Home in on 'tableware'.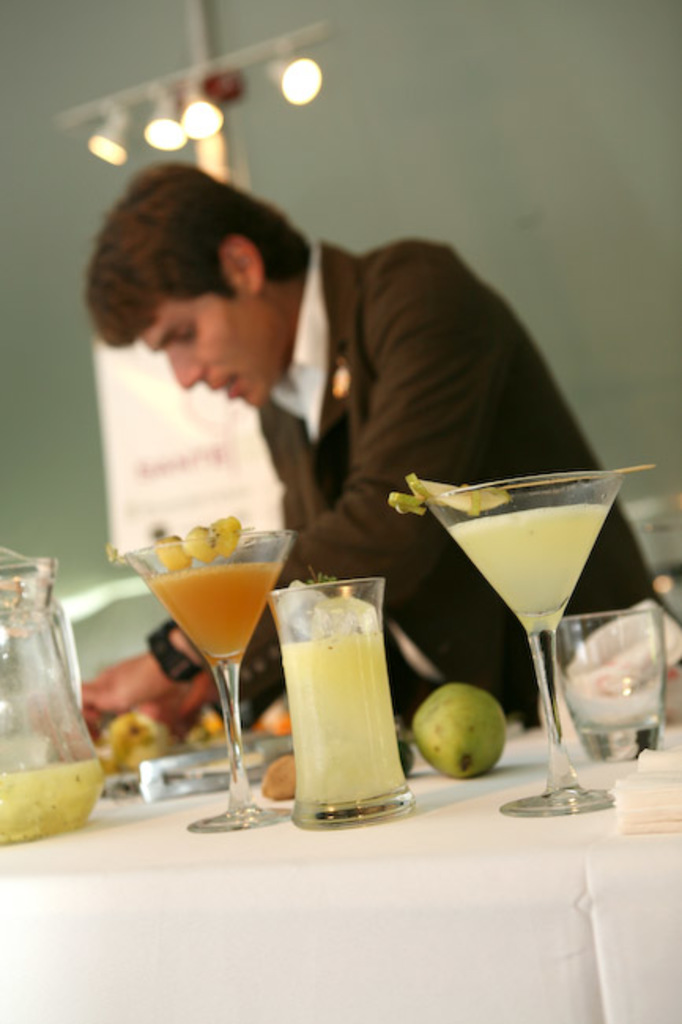
Homed in at <box>554,608,663,759</box>.
